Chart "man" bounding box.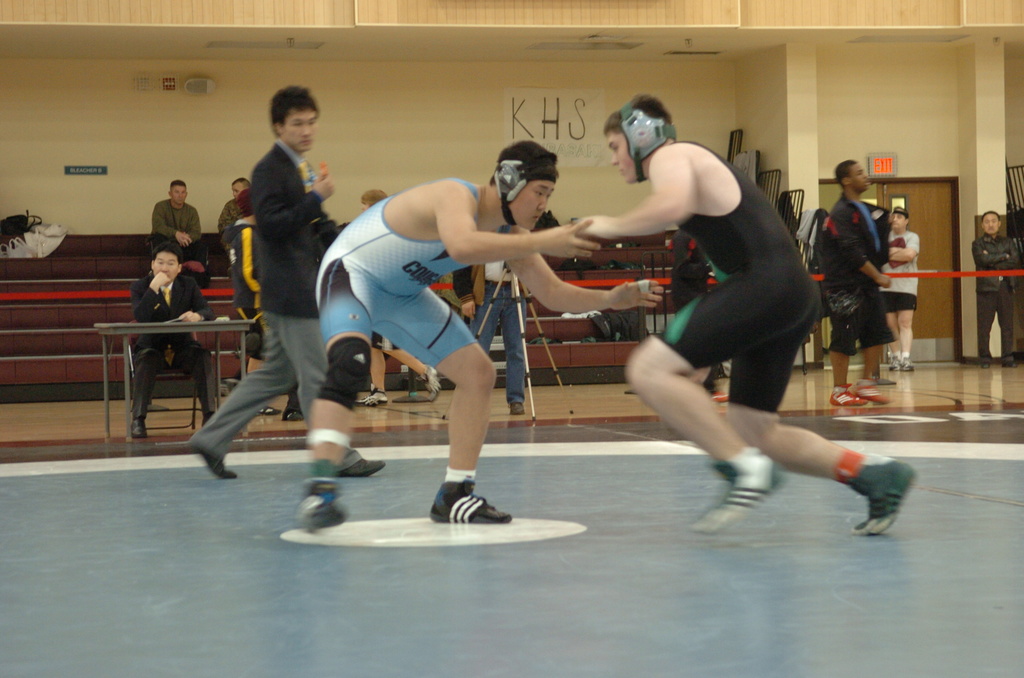
Charted: crop(215, 177, 249, 249).
